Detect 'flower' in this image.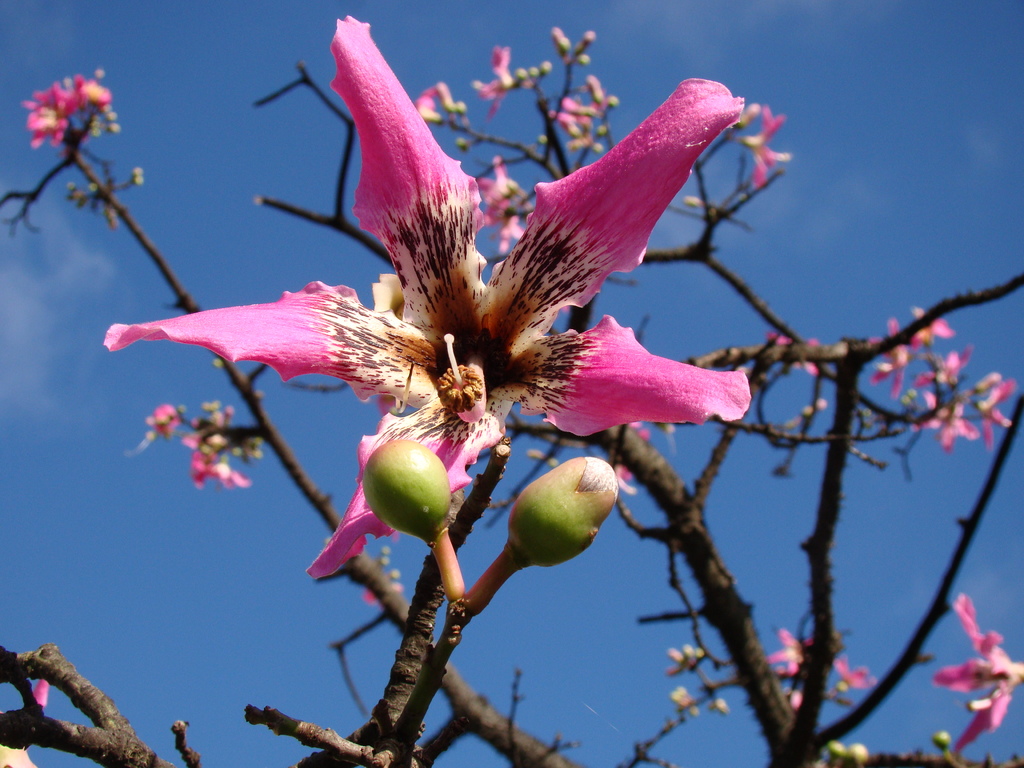
Detection: <region>908, 387, 982, 454</region>.
